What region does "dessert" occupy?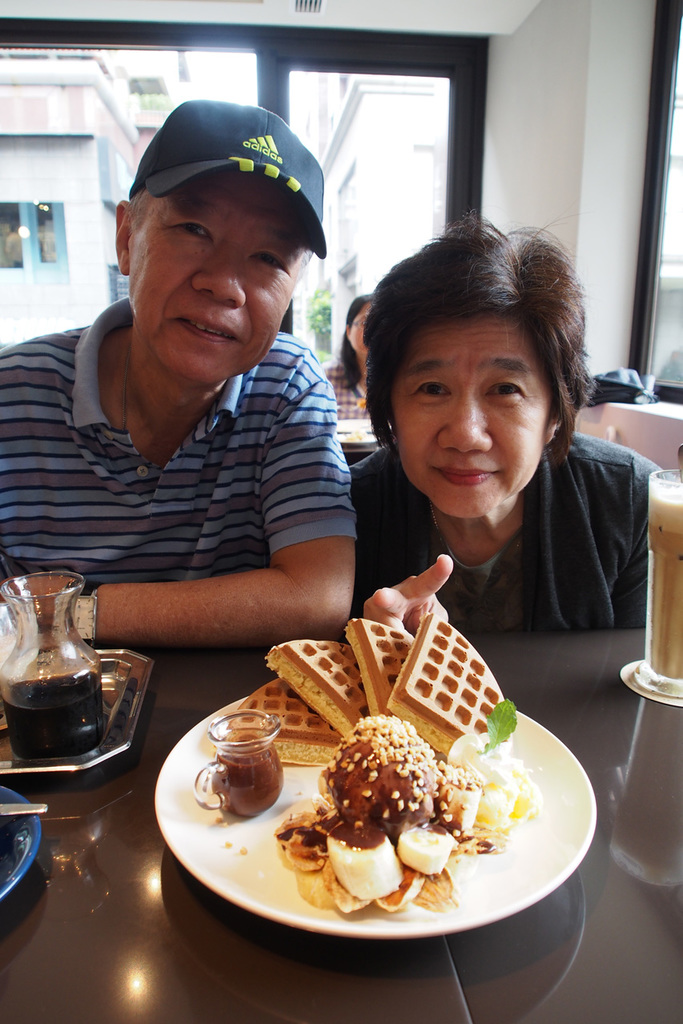
{"x1": 267, "y1": 646, "x2": 357, "y2": 730}.
